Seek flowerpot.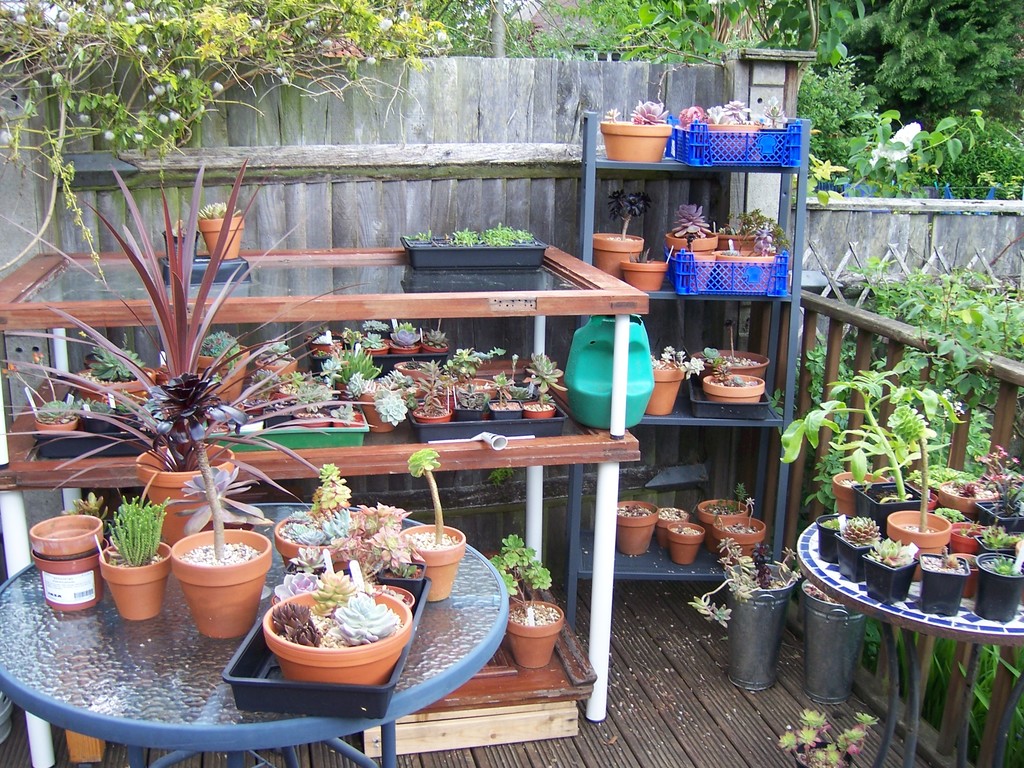
(x1=697, y1=497, x2=745, y2=550).
